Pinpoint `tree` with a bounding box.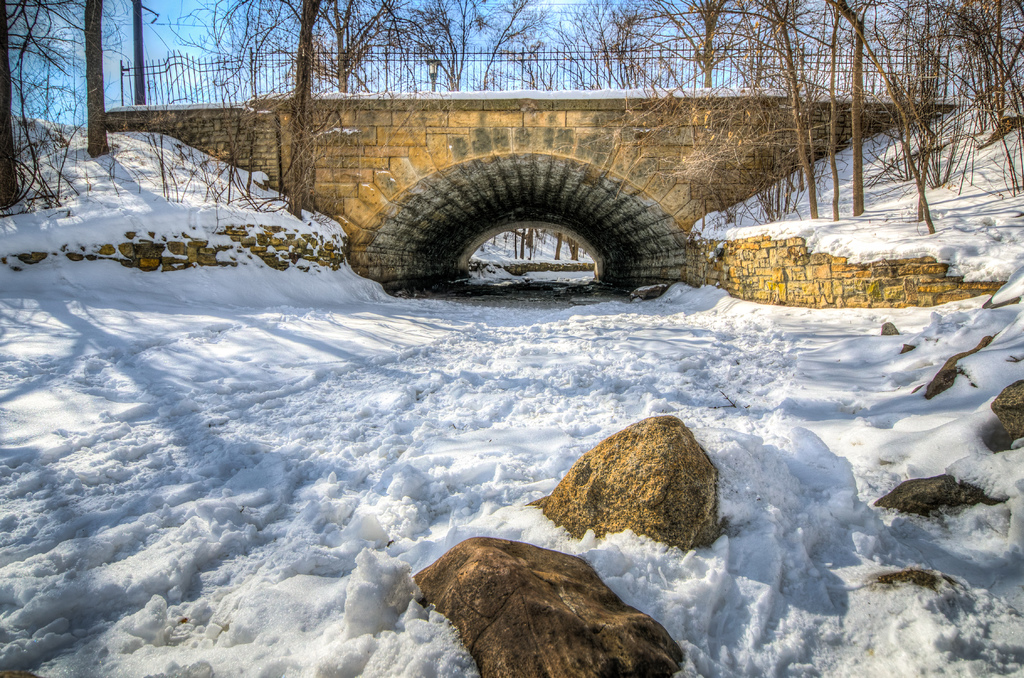
detection(650, 0, 746, 88).
